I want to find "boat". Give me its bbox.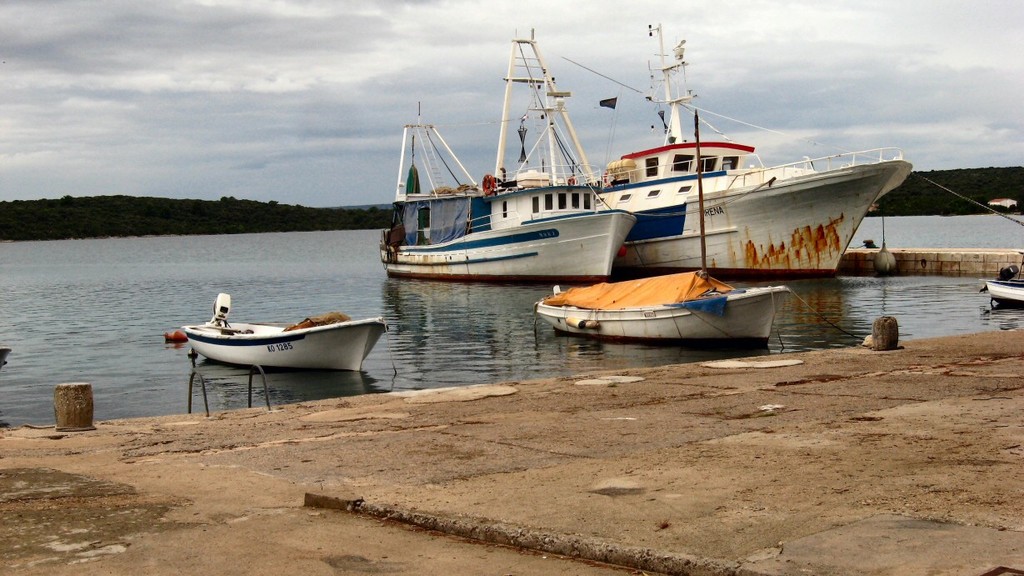
<region>537, 111, 789, 345</region>.
